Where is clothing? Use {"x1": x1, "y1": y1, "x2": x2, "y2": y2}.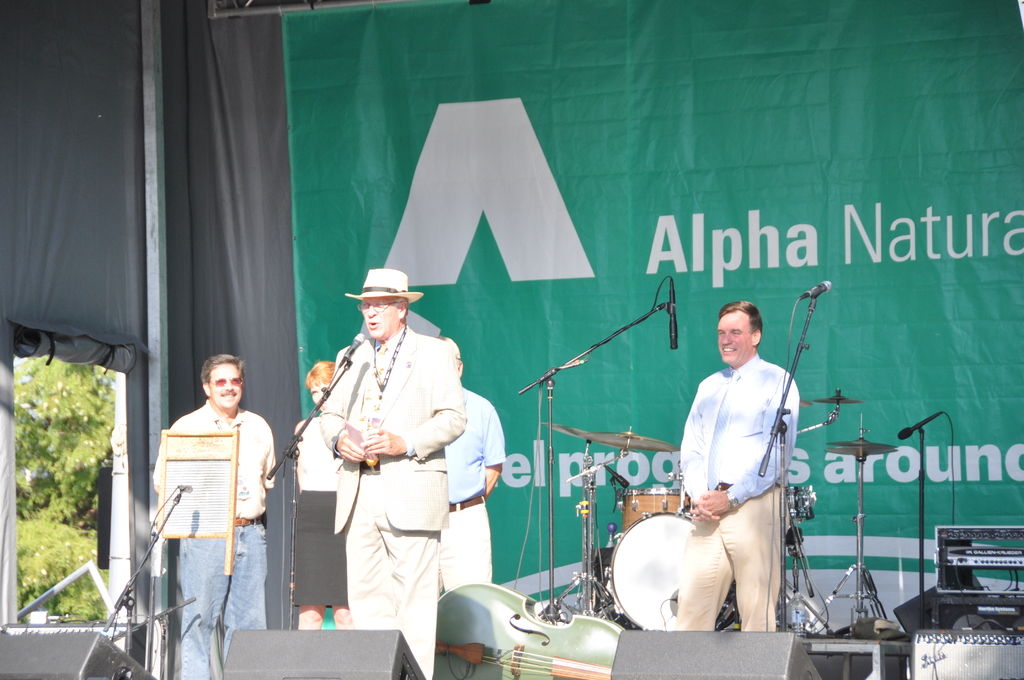
{"x1": 317, "y1": 320, "x2": 469, "y2": 679}.
